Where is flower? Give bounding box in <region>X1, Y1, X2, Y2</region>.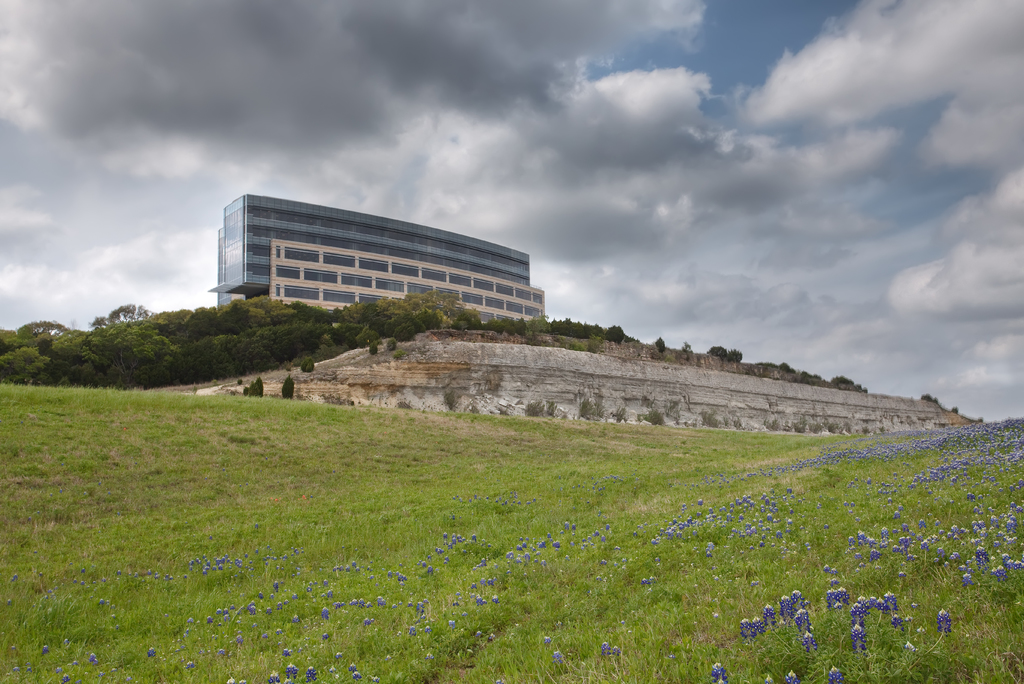
<region>462, 611, 467, 616</region>.
